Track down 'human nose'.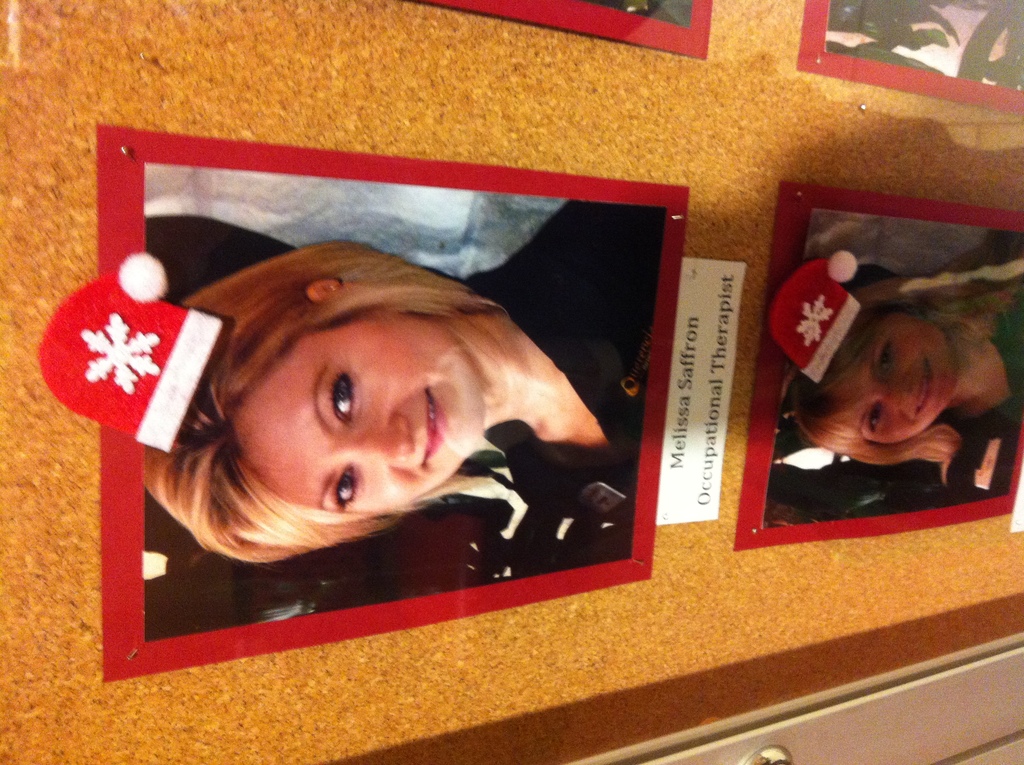
Tracked to (x1=353, y1=416, x2=417, y2=459).
